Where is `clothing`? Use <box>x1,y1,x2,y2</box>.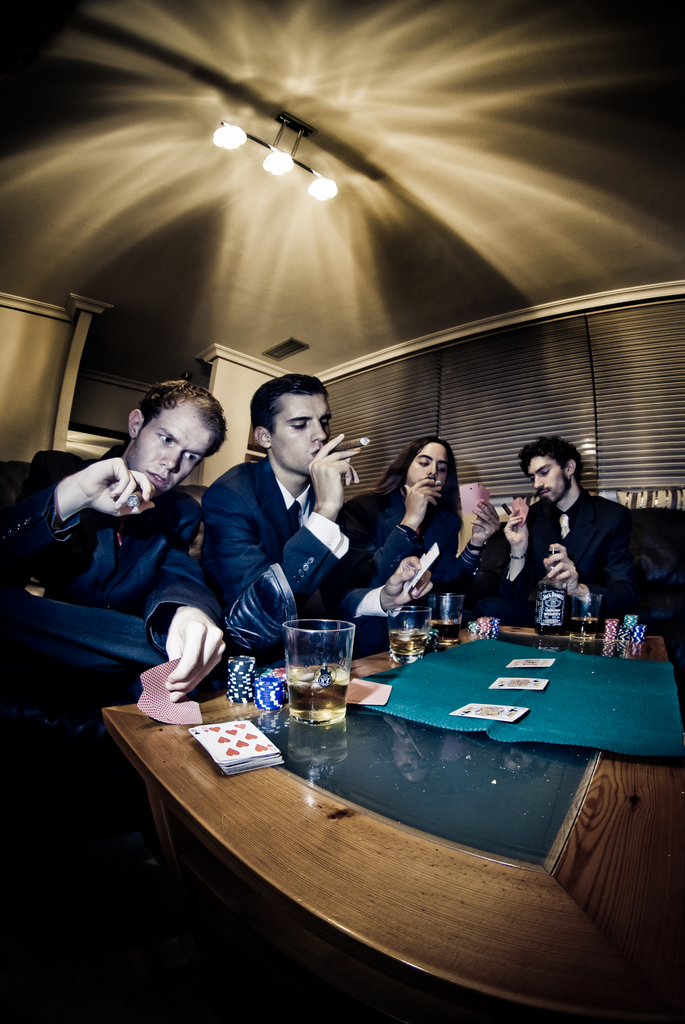
<box>0,460,239,645</box>.
